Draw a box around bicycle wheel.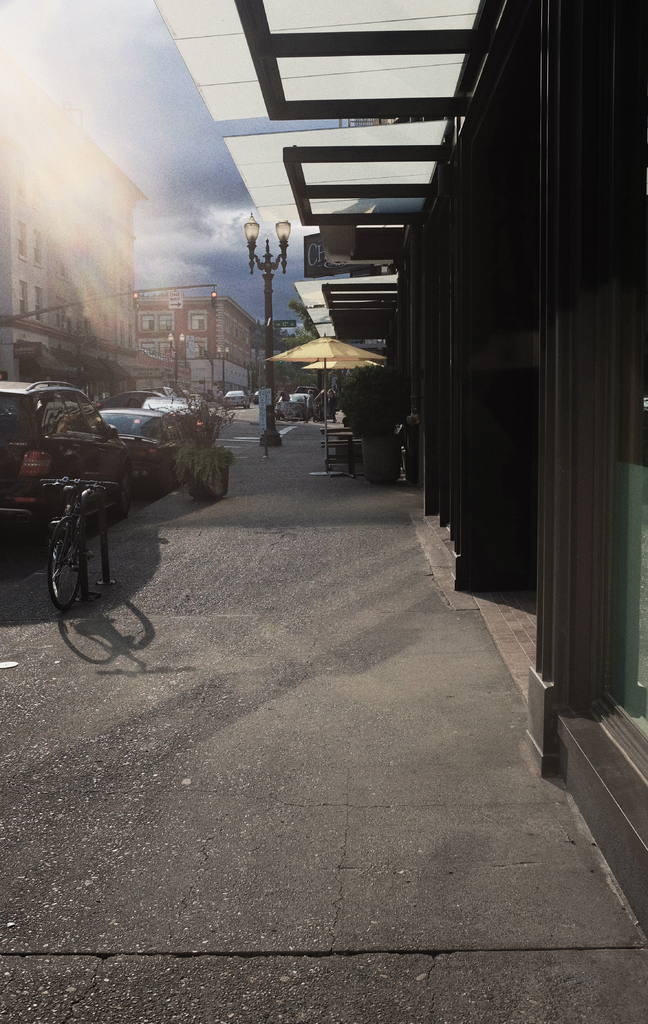
select_region(78, 519, 89, 596).
